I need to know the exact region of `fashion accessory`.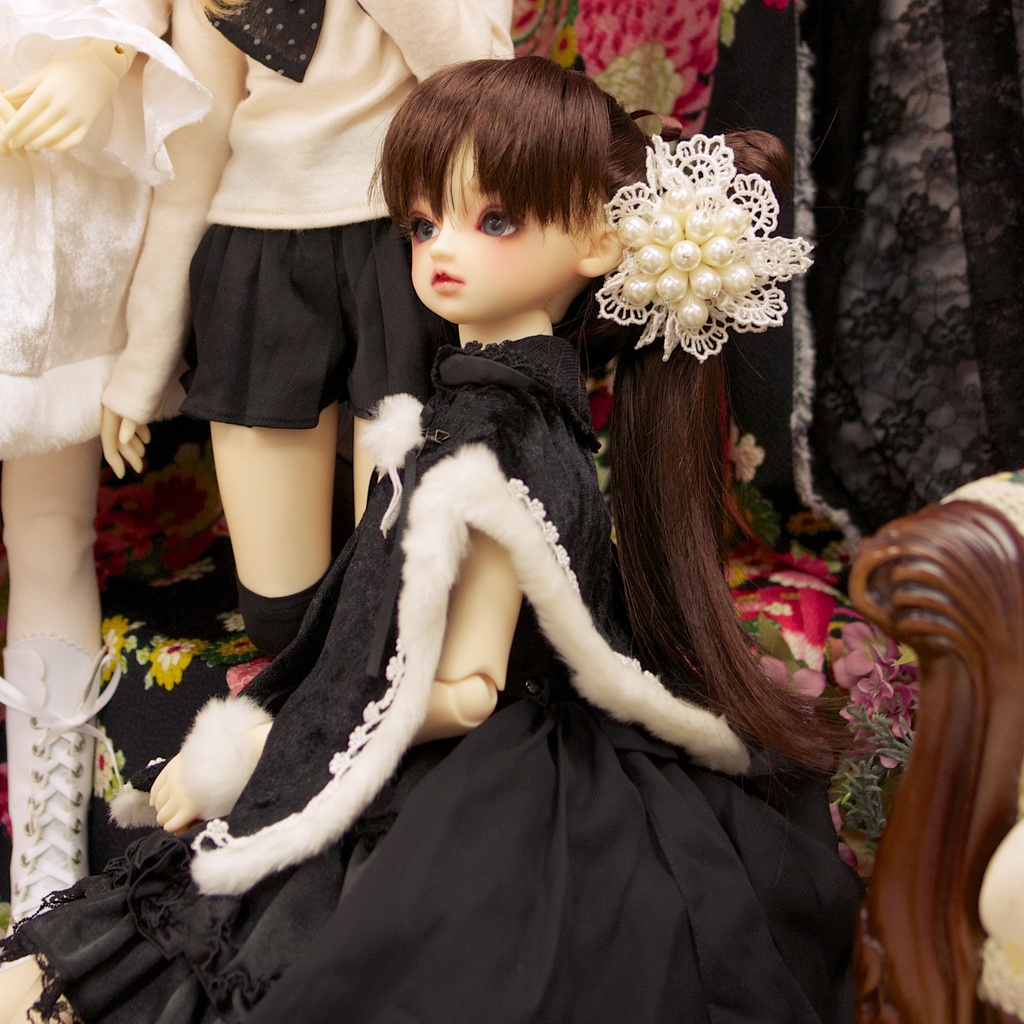
Region: (x1=0, y1=640, x2=128, y2=932).
